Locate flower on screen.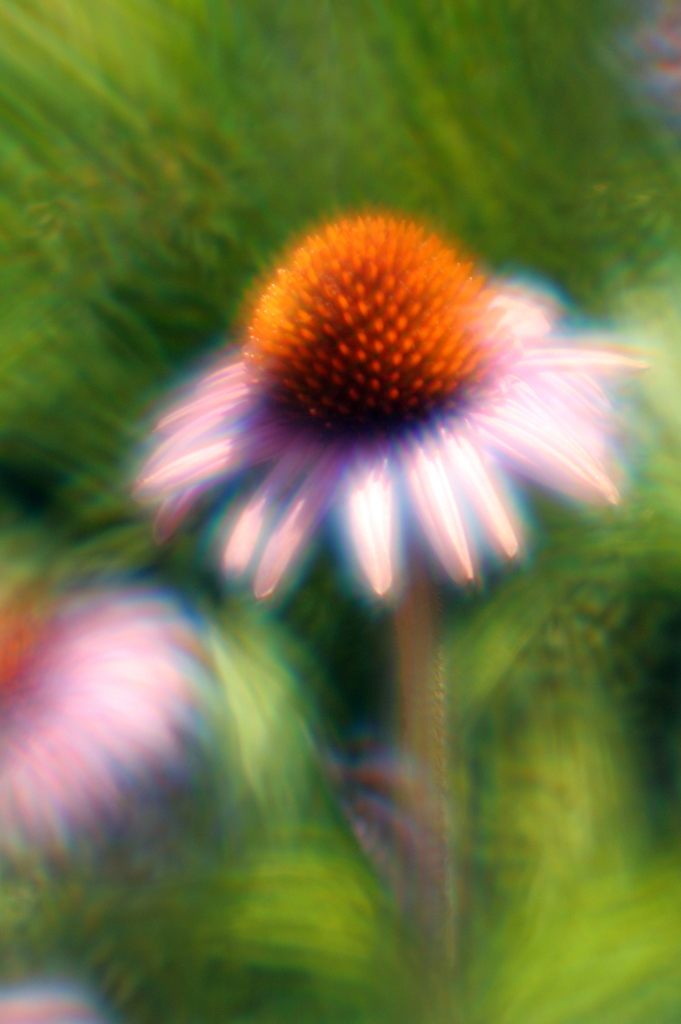
On screen at 10/571/218/864.
